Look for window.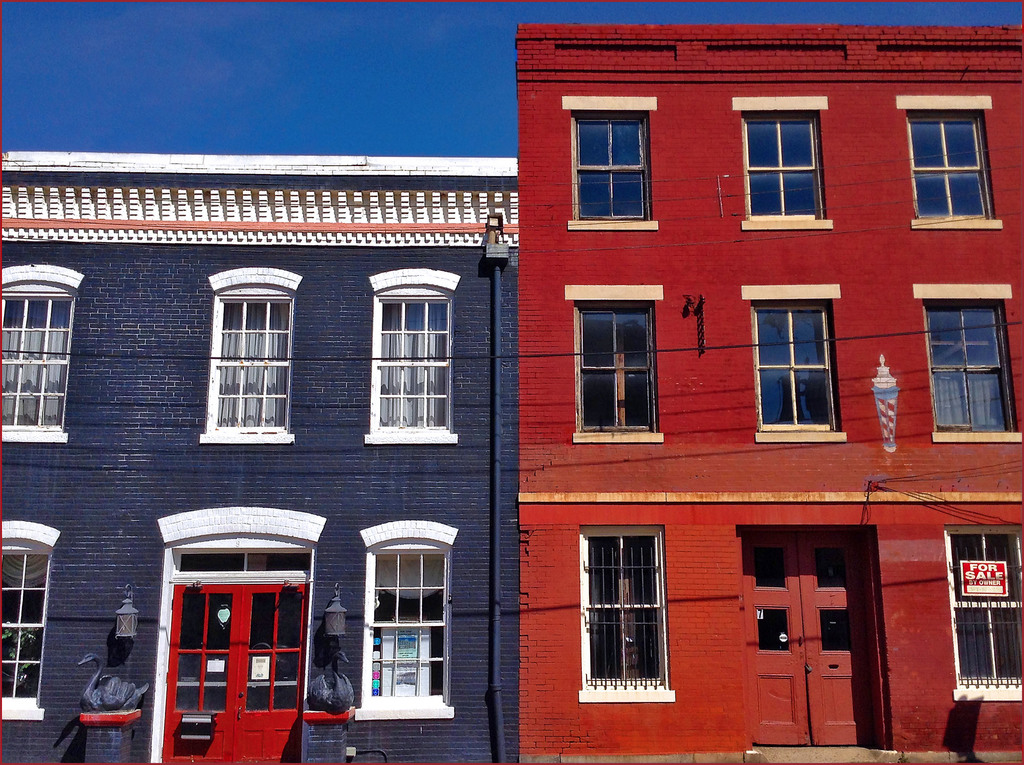
Found: bbox(595, 505, 683, 704).
